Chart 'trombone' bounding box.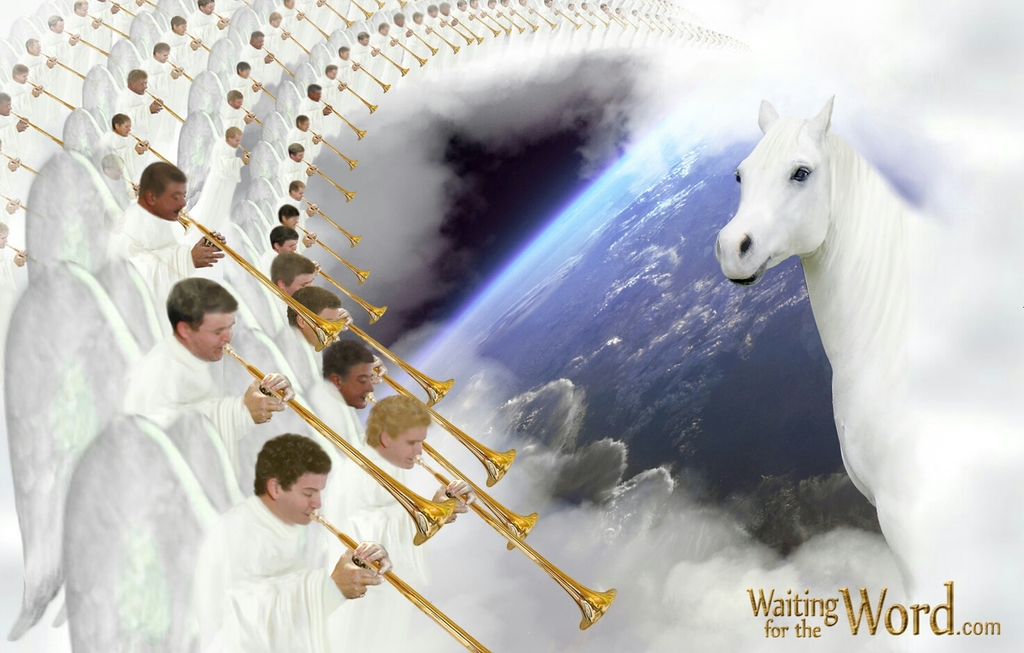
Charted: crop(573, 0, 592, 35).
